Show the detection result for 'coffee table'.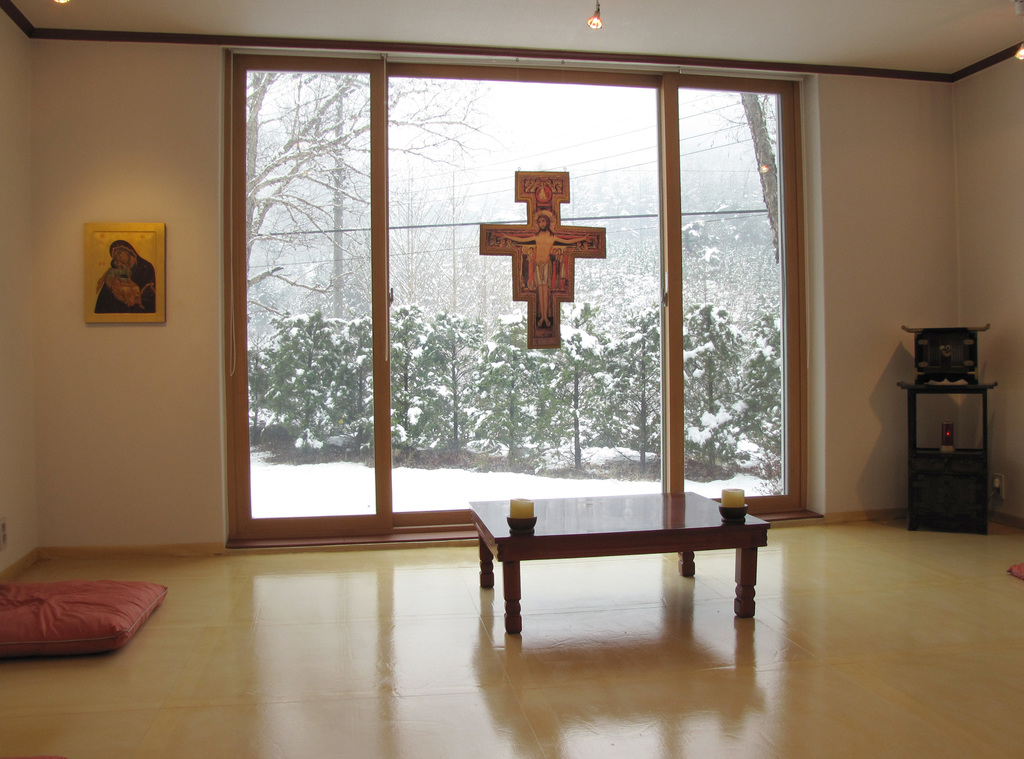
[x1=474, y1=496, x2=810, y2=630].
